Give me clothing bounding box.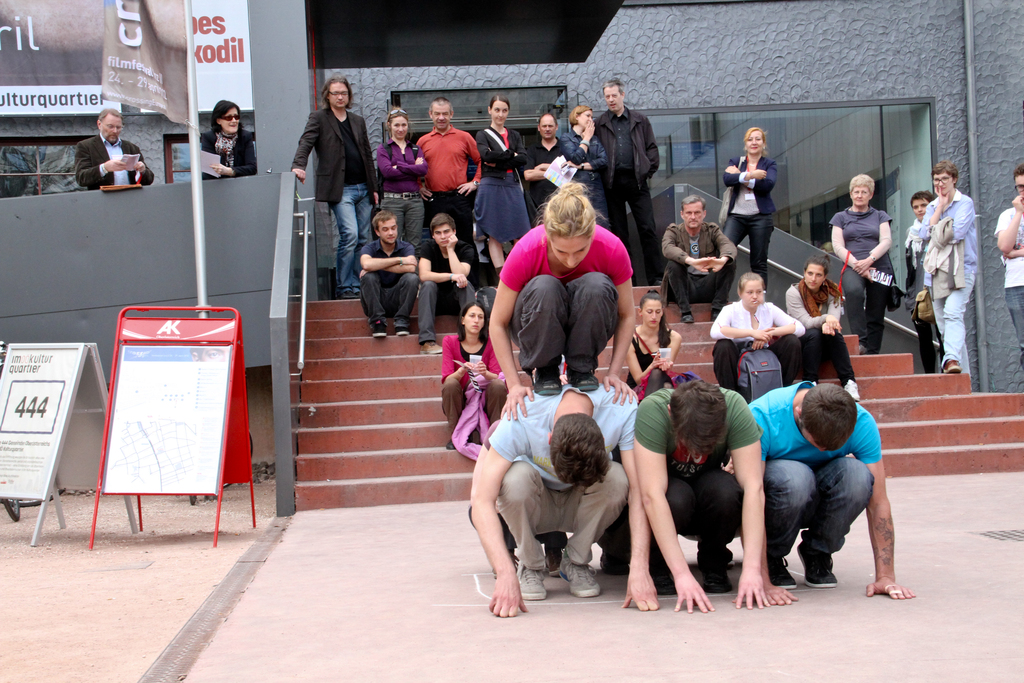
[left=439, top=333, right=509, bottom=438].
